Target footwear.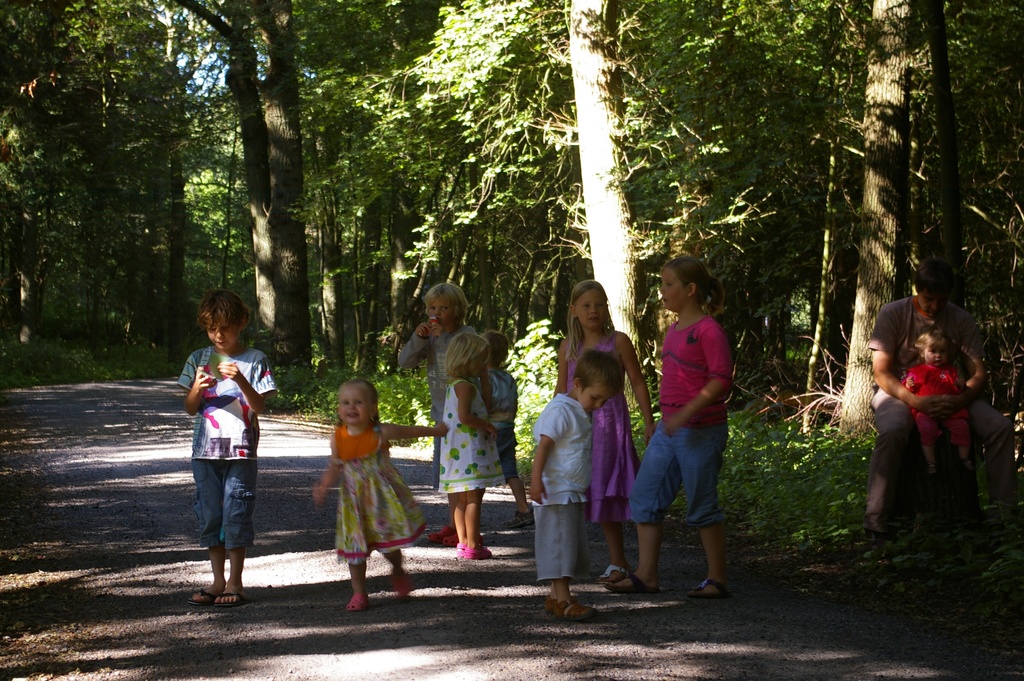
Target region: bbox=(683, 579, 730, 598).
